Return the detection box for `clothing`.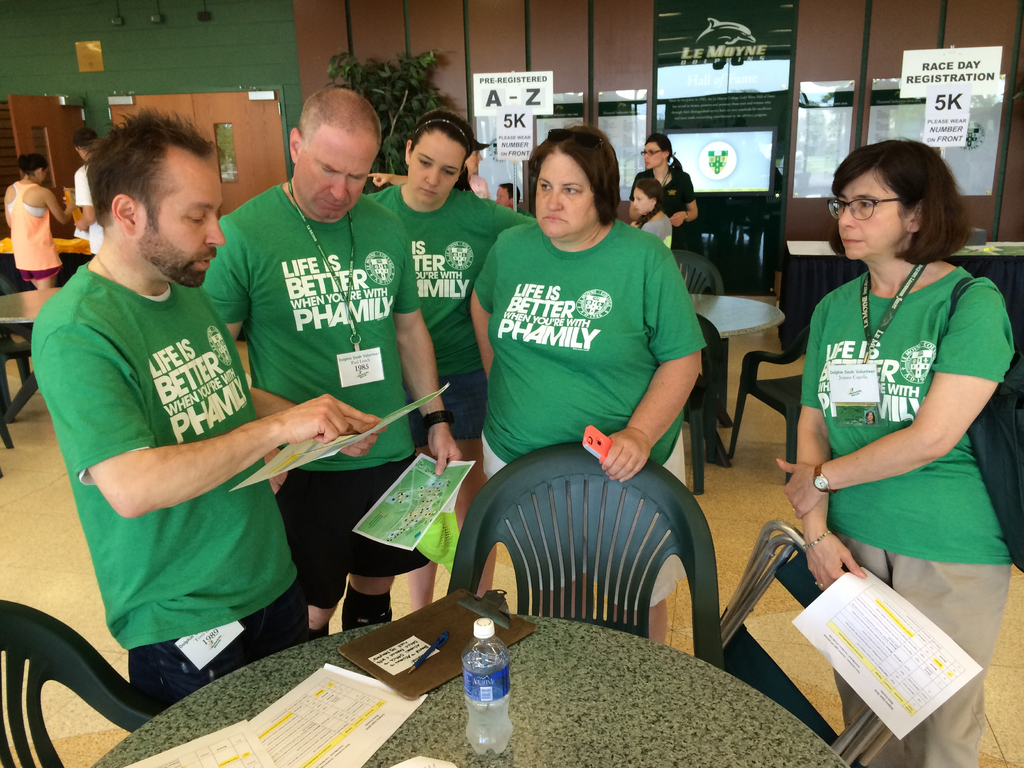
<bbox>633, 209, 673, 252</bbox>.
